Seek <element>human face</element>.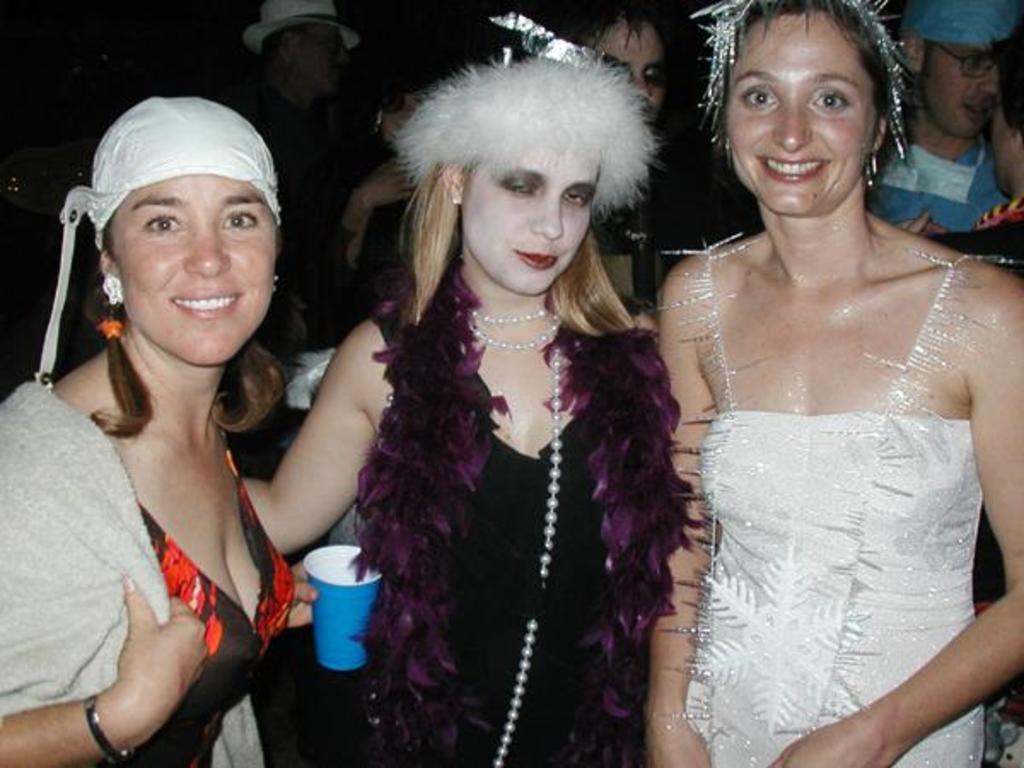
pyautogui.locateOnScreen(990, 99, 1009, 189).
